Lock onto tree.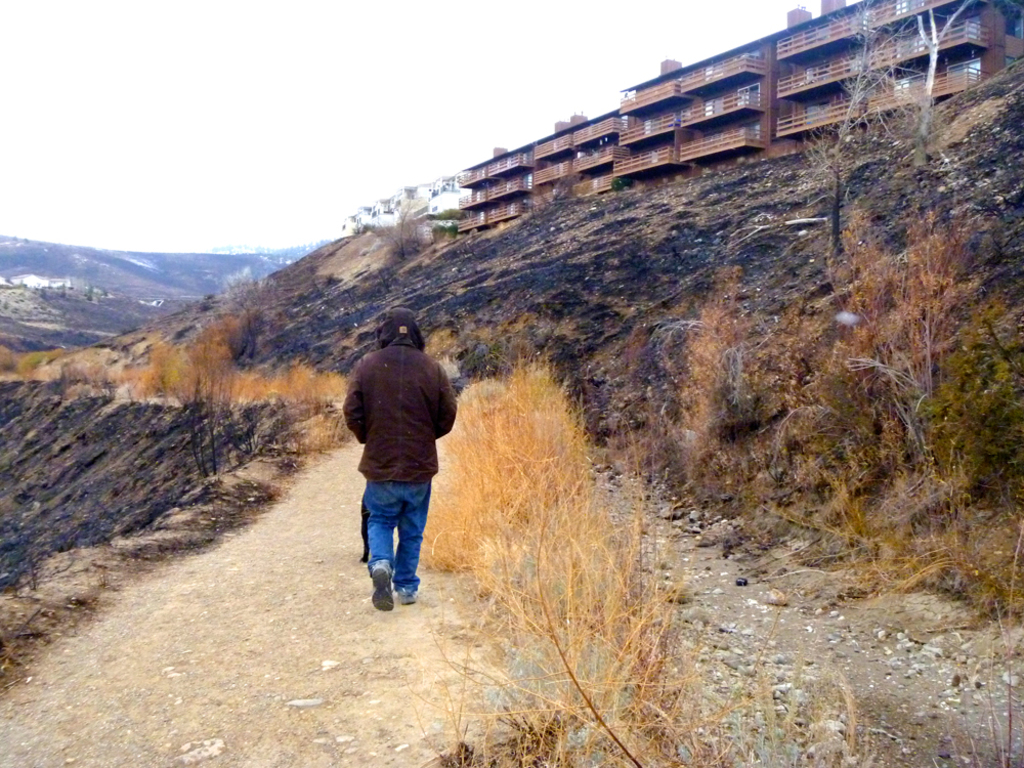
Locked: x1=357 y1=200 x2=462 y2=270.
